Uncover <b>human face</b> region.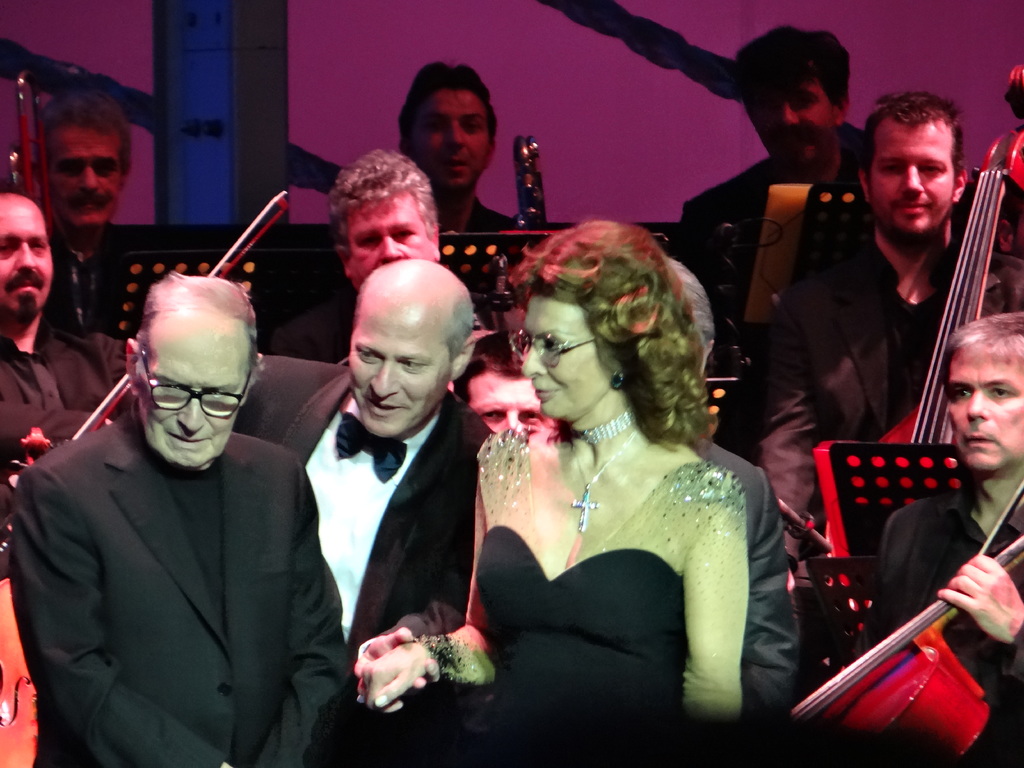
Uncovered: {"left": 348, "top": 190, "right": 431, "bottom": 276}.
